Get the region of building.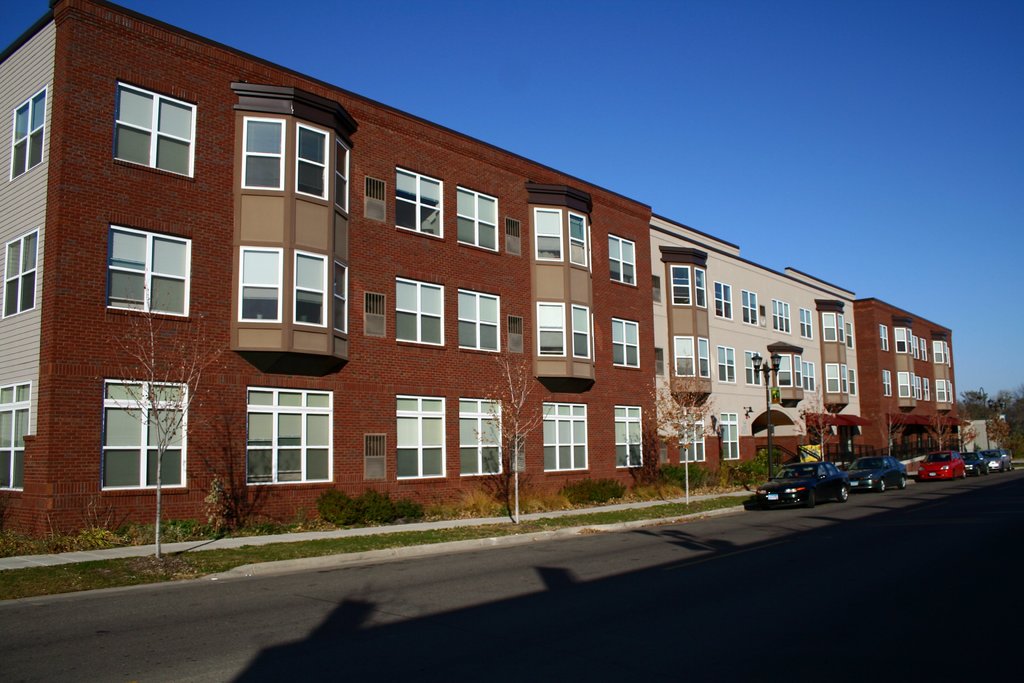
region(0, 0, 972, 540).
